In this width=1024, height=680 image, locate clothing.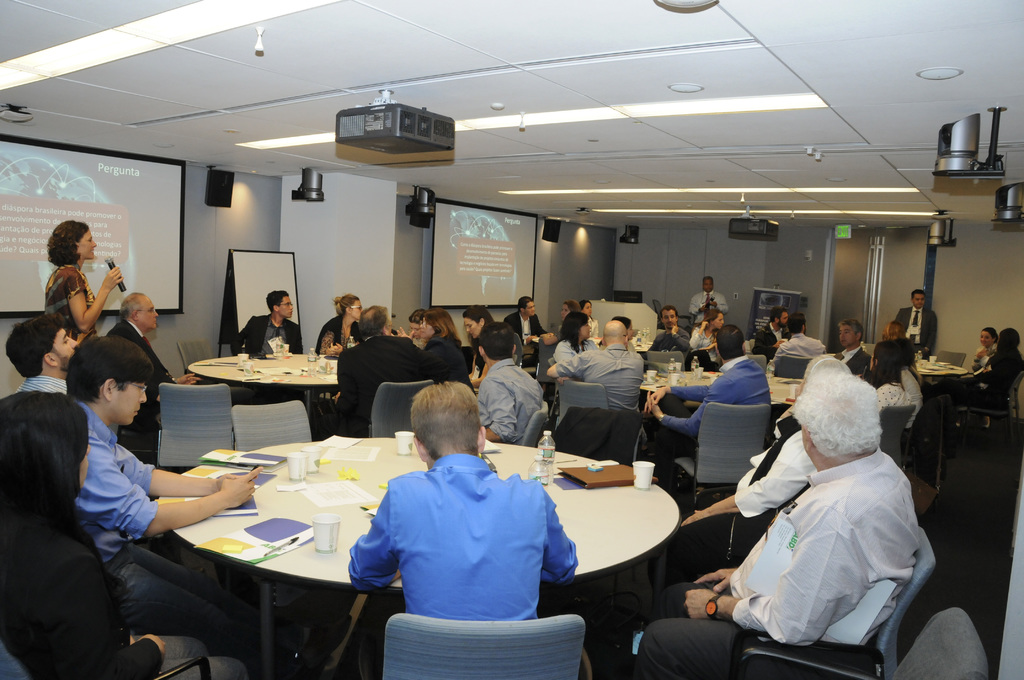
Bounding box: <region>970, 341, 1000, 369</region>.
